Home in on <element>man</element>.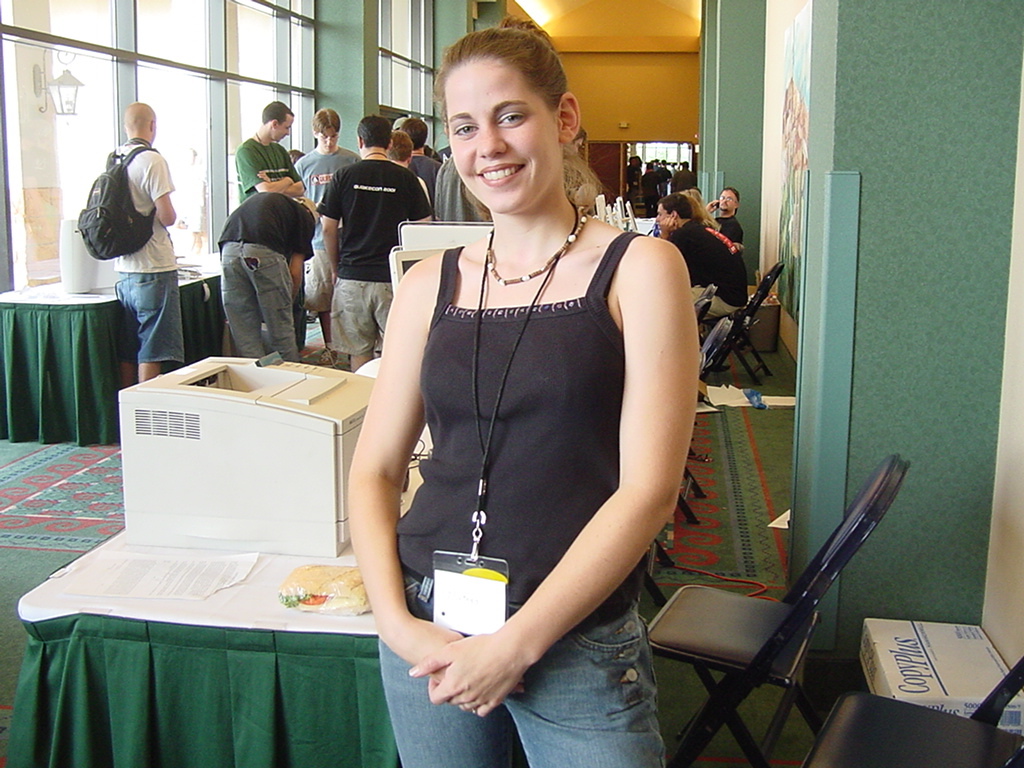
Homed in at (left=236, top=97, right=309, bottom=355).
